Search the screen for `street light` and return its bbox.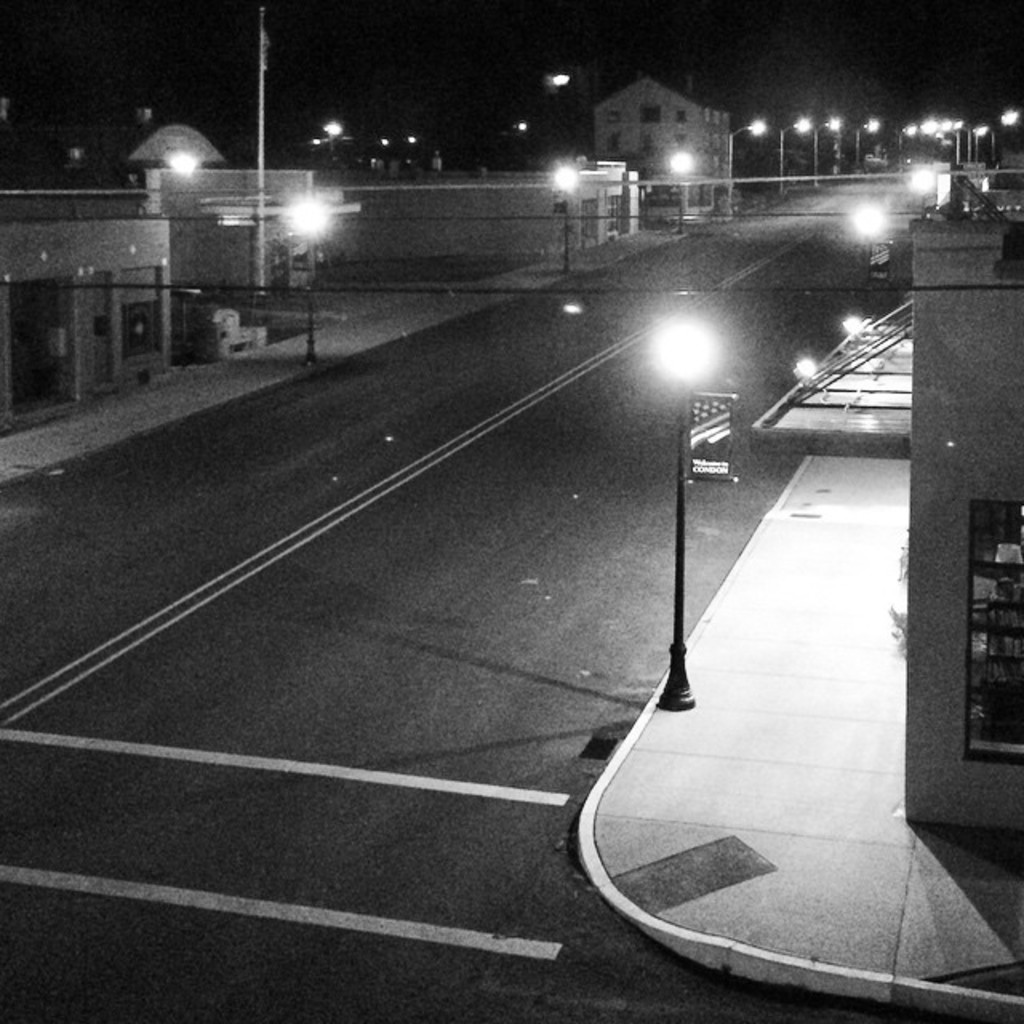
Found: 853:114:882:168.
